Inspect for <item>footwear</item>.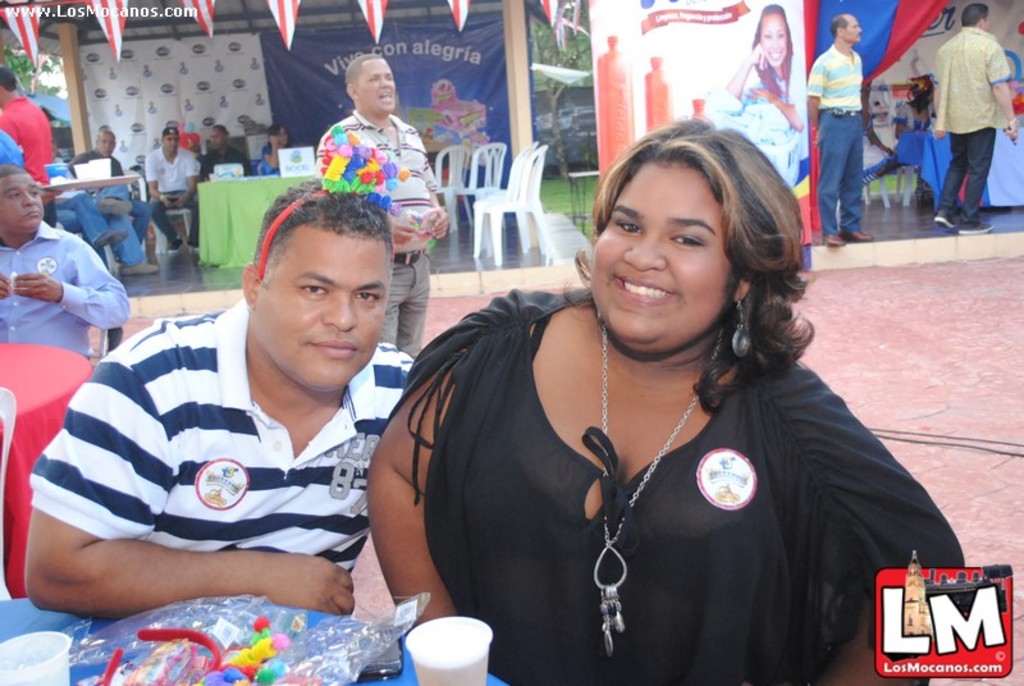
Inspection: x1=166 y1=235 x2=179 y2=255.
